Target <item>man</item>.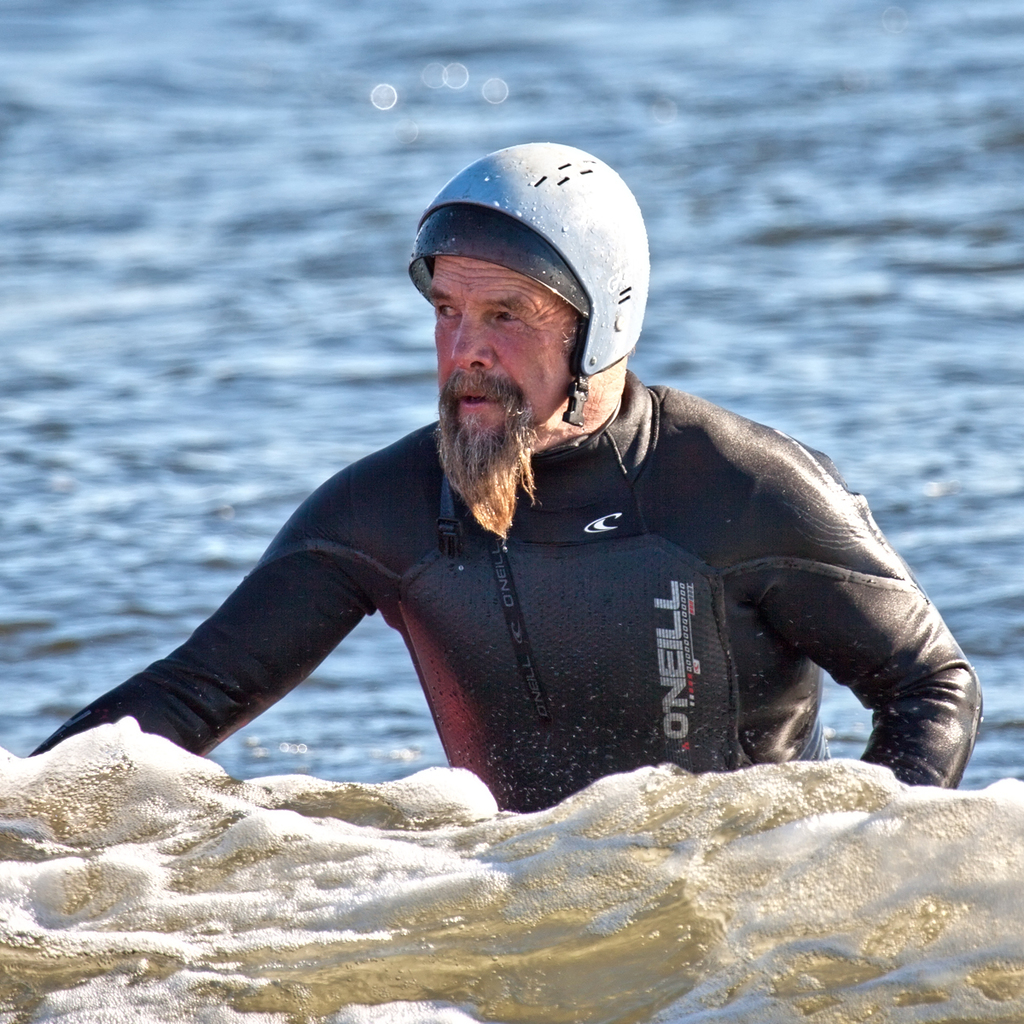
Target region: {"left": 17, "top": 134, "right": 989, "bottom": 837}.
